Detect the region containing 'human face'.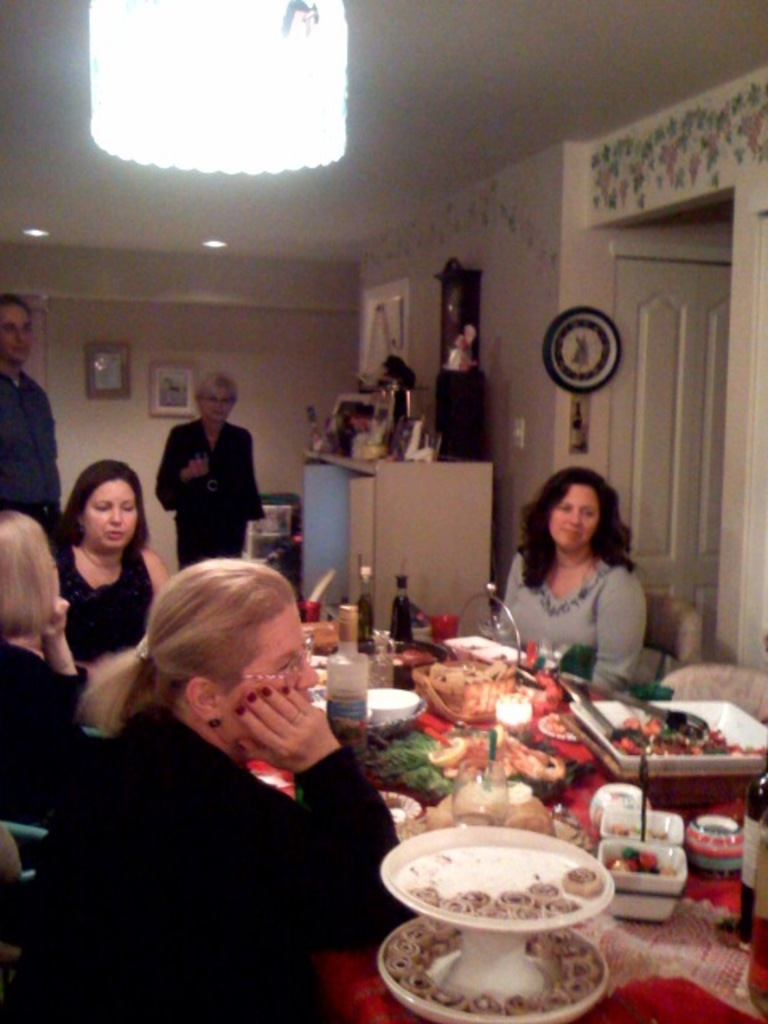
detection(83, 478, 141, 546).
